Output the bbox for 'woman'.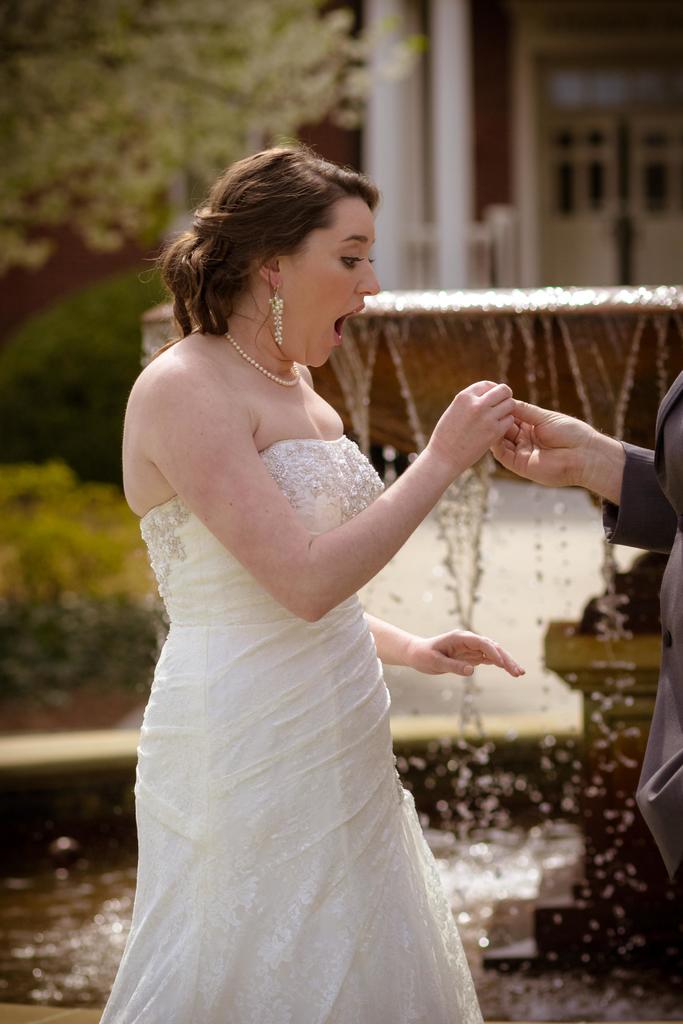
region(90, 133, 526, 1023).
